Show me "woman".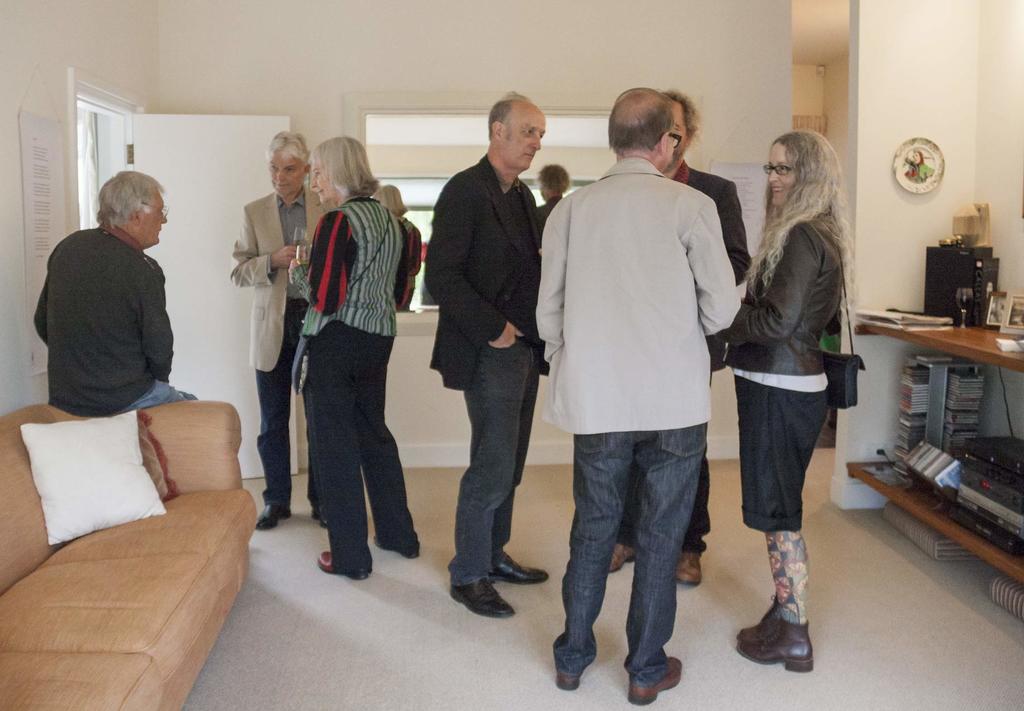
"woman" is here: (701,126,850,628).
